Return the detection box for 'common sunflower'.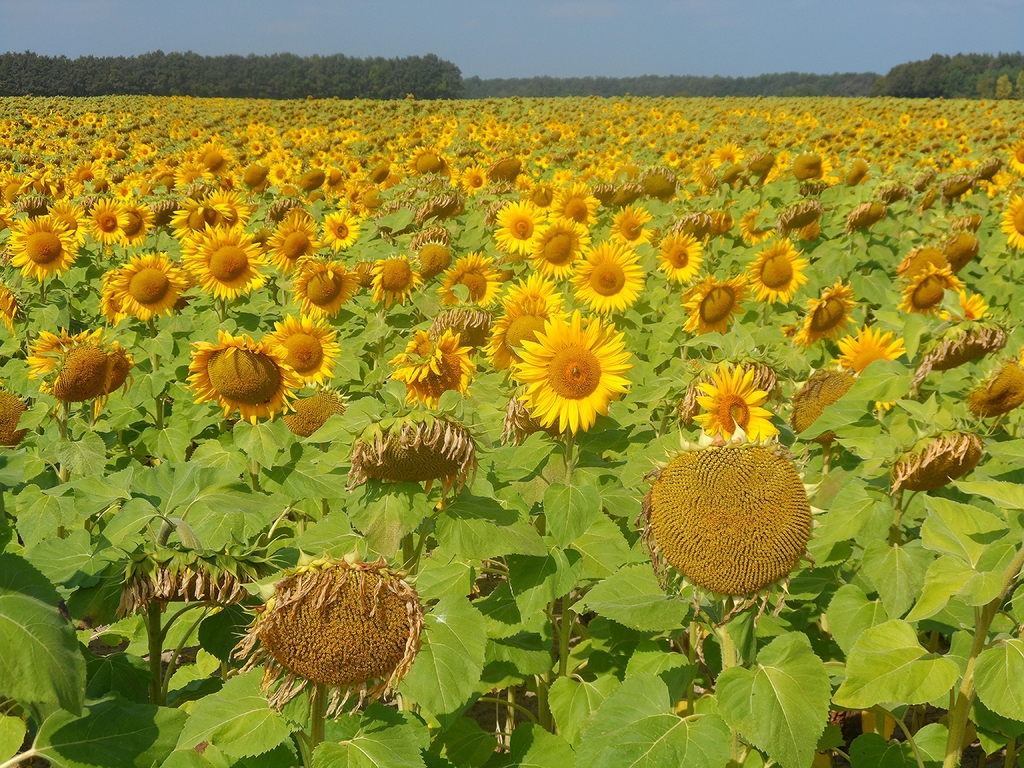
[99,236,184,331].
